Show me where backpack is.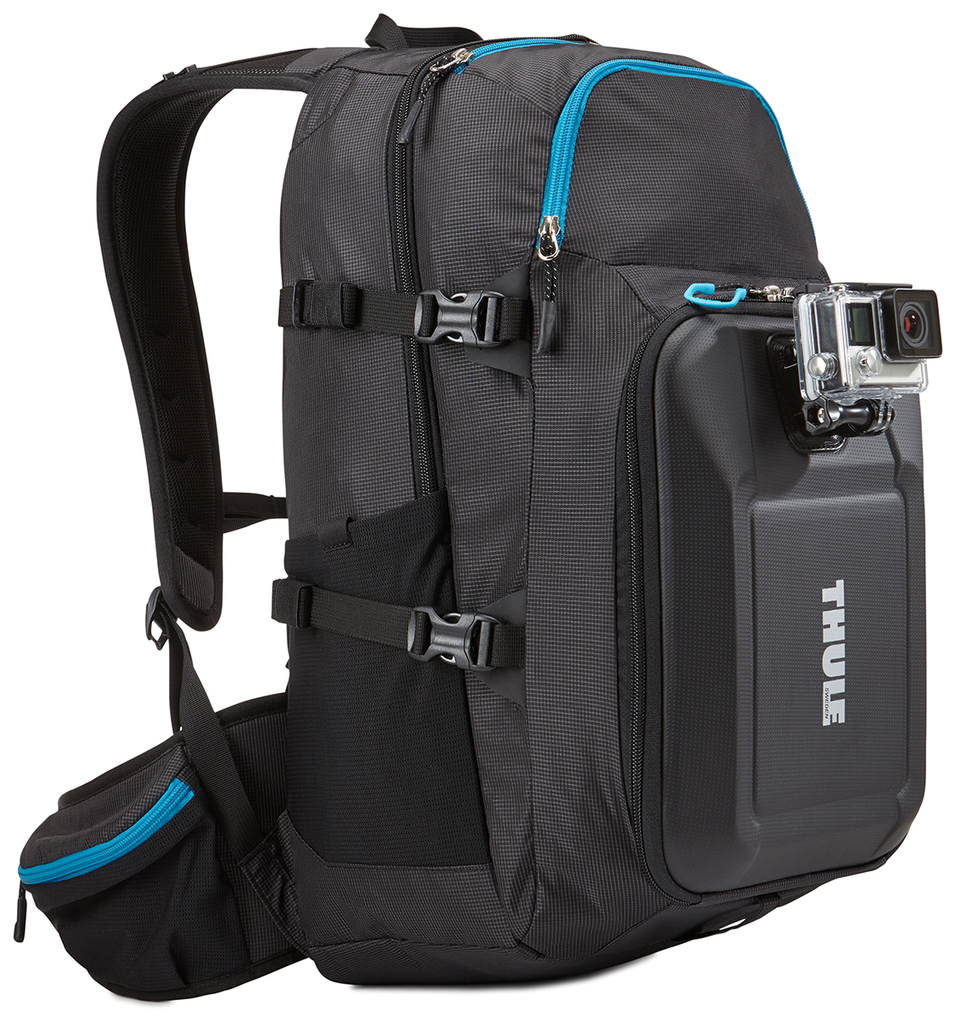
backpack is at 10,18,929,1001.
